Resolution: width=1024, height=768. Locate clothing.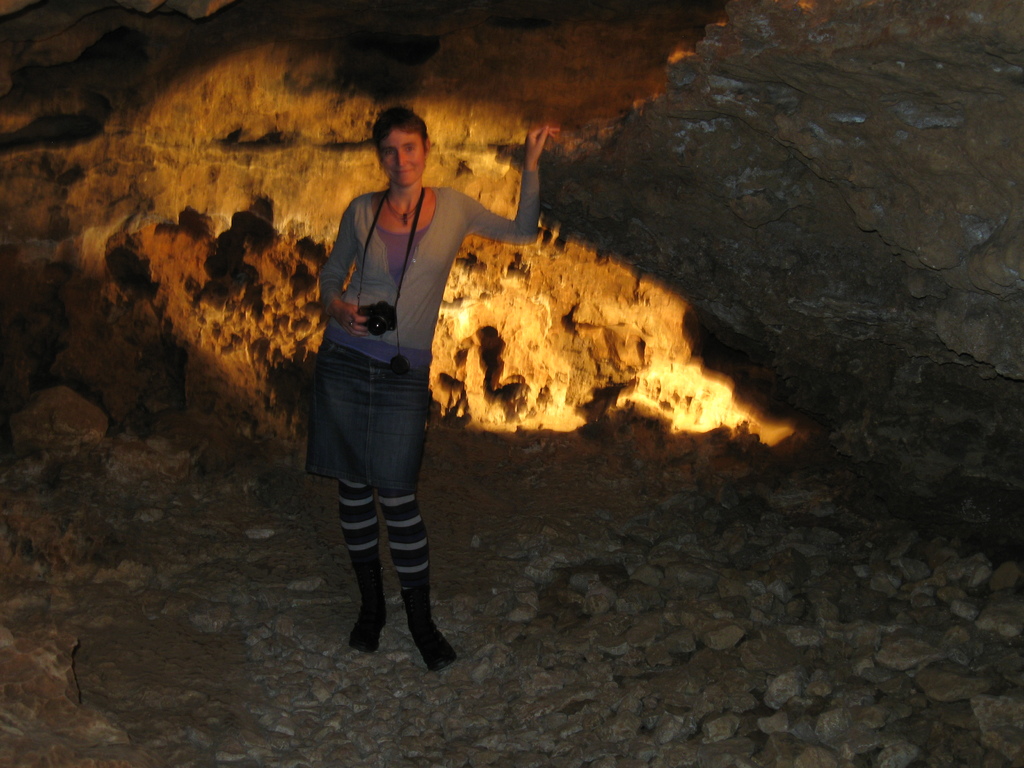
rect(384, 492, 430, 580).
